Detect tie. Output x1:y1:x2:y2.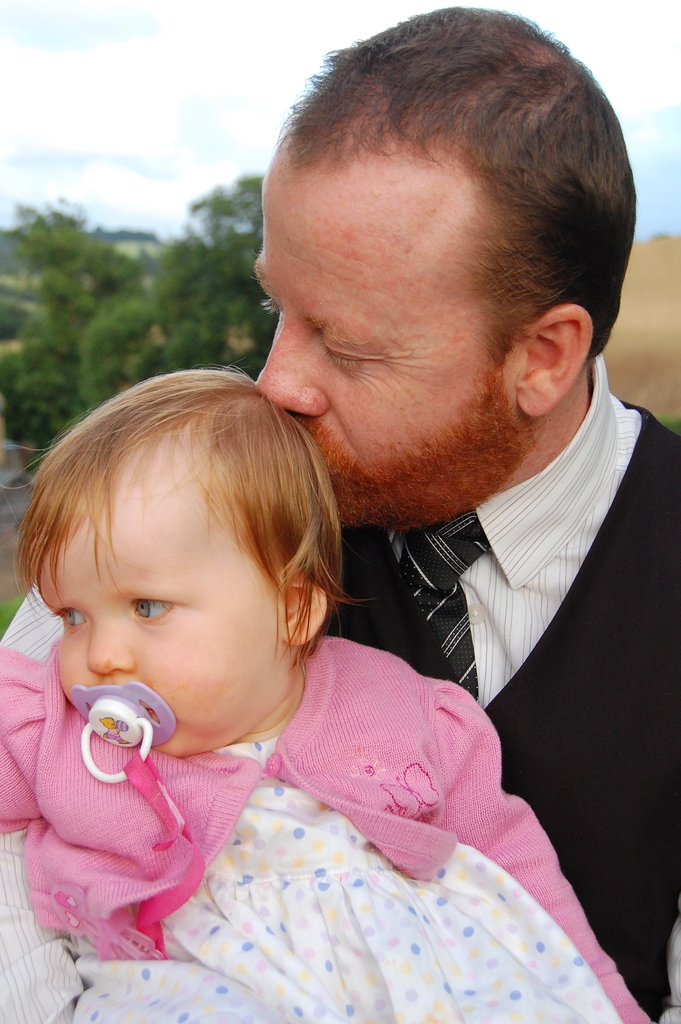
391:514:490:707.
